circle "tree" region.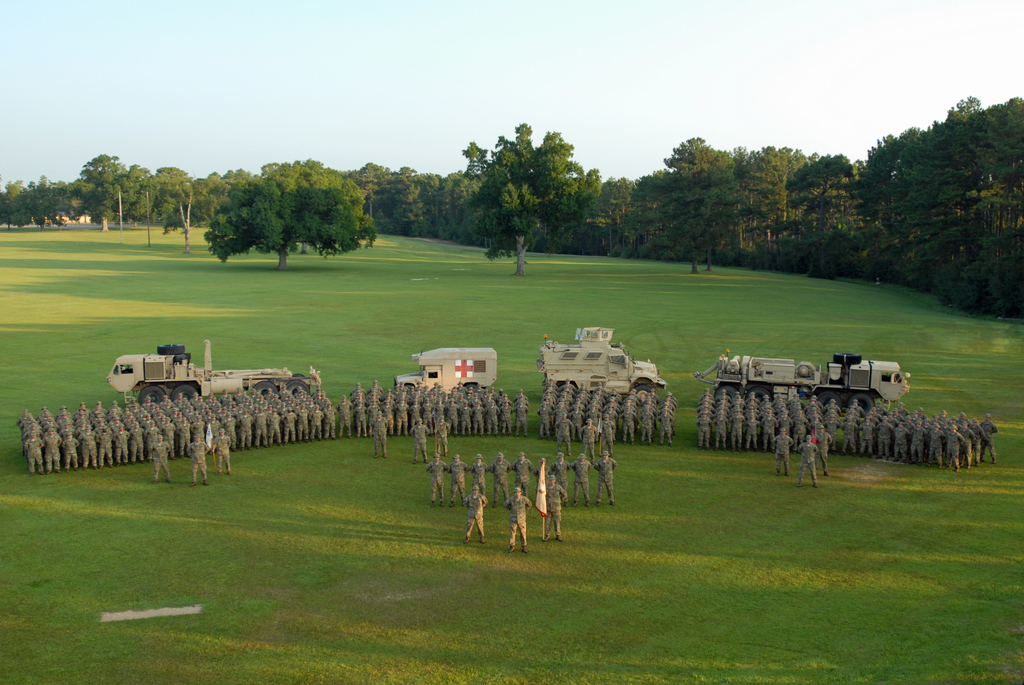
Region: left=628, top=135, right=735, bottom=281.
